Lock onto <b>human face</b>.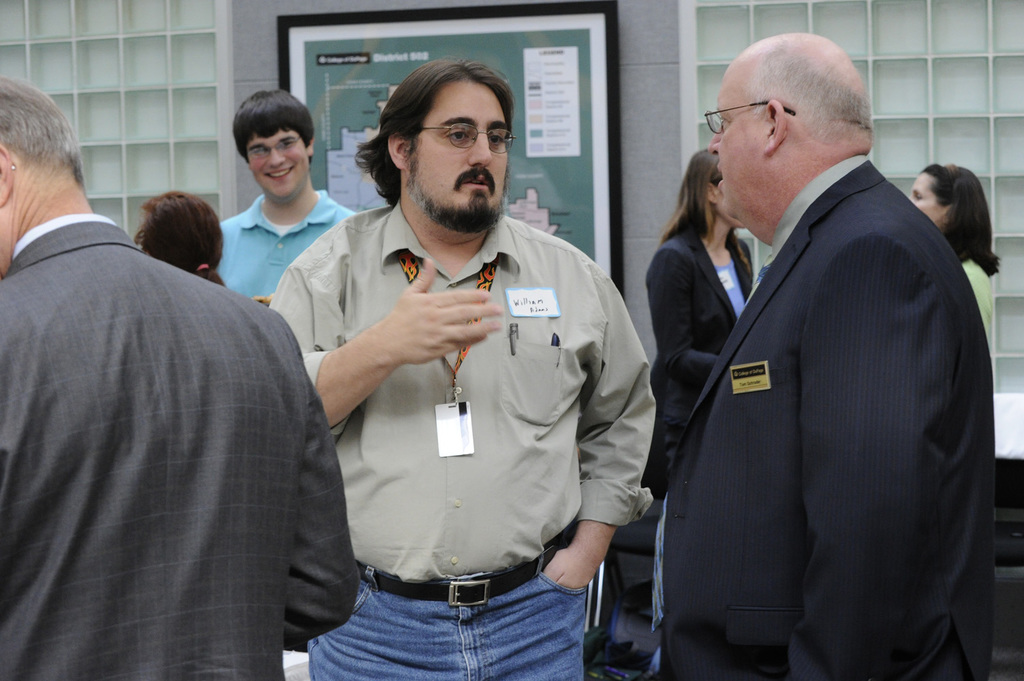
Locked: {"left": 244, "top": 127, "right": 308, "bottom": 202}.
